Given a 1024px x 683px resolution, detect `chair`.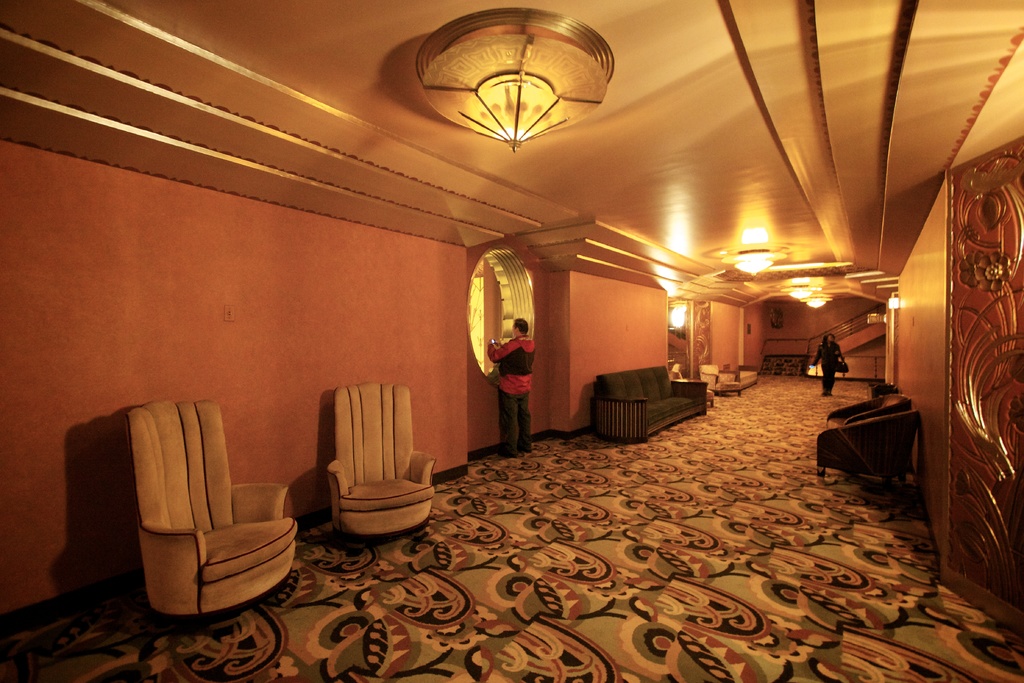
box=[827, 395, 915, 436].
